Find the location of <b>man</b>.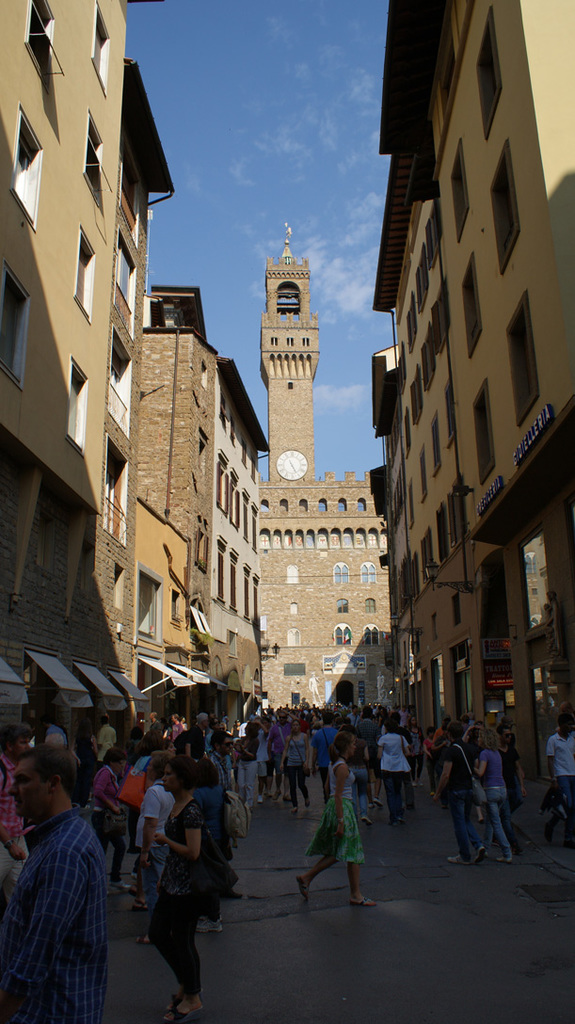
Location: BBox(0, 751, 107, 1023).
